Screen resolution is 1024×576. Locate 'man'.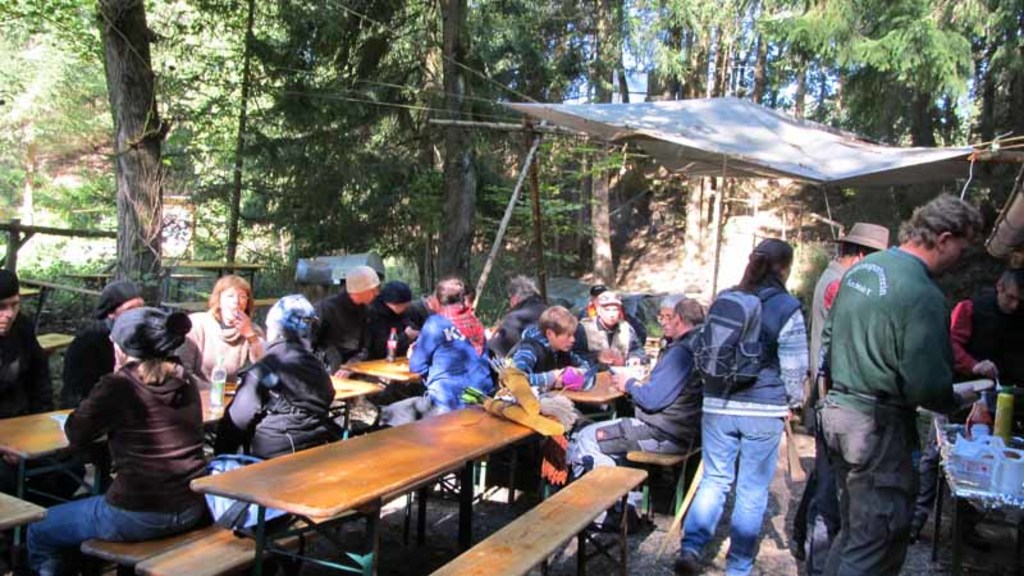
l=0, t=271, r=88, b=502.
